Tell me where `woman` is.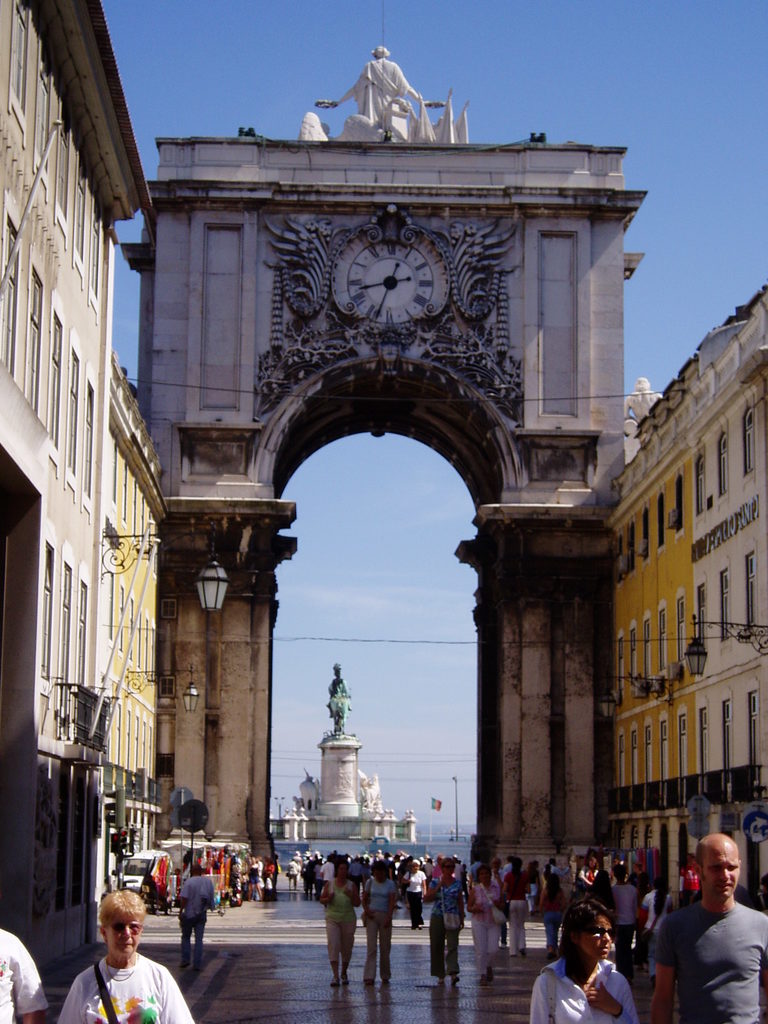
`woman` is at (60,884,198,1023).
